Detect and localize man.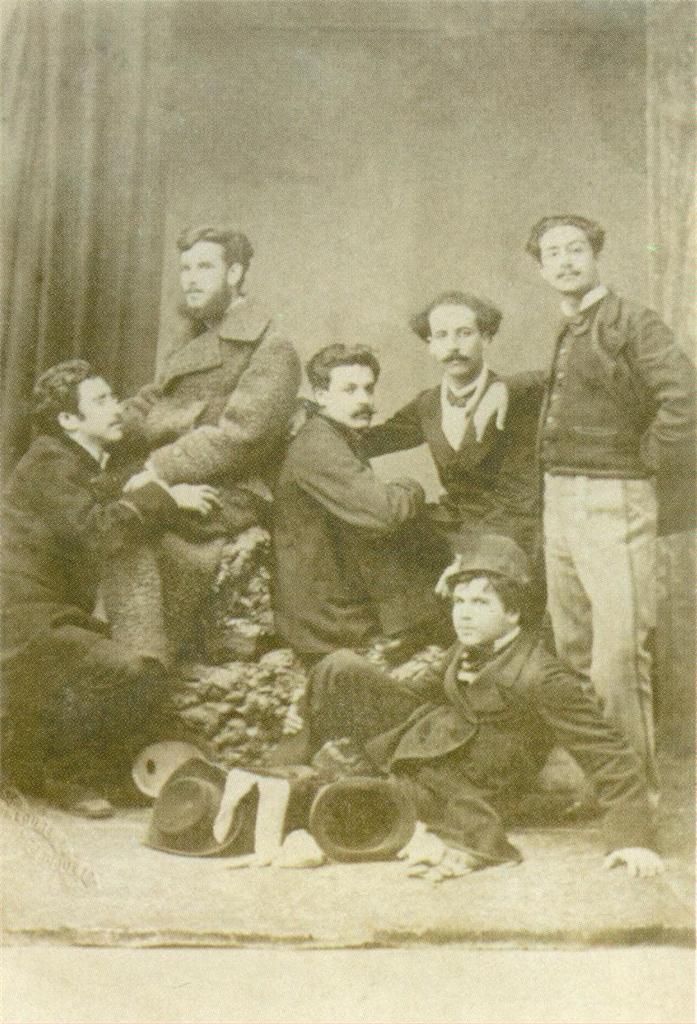
Localized at l=515, t=202, r=696, b=762.
